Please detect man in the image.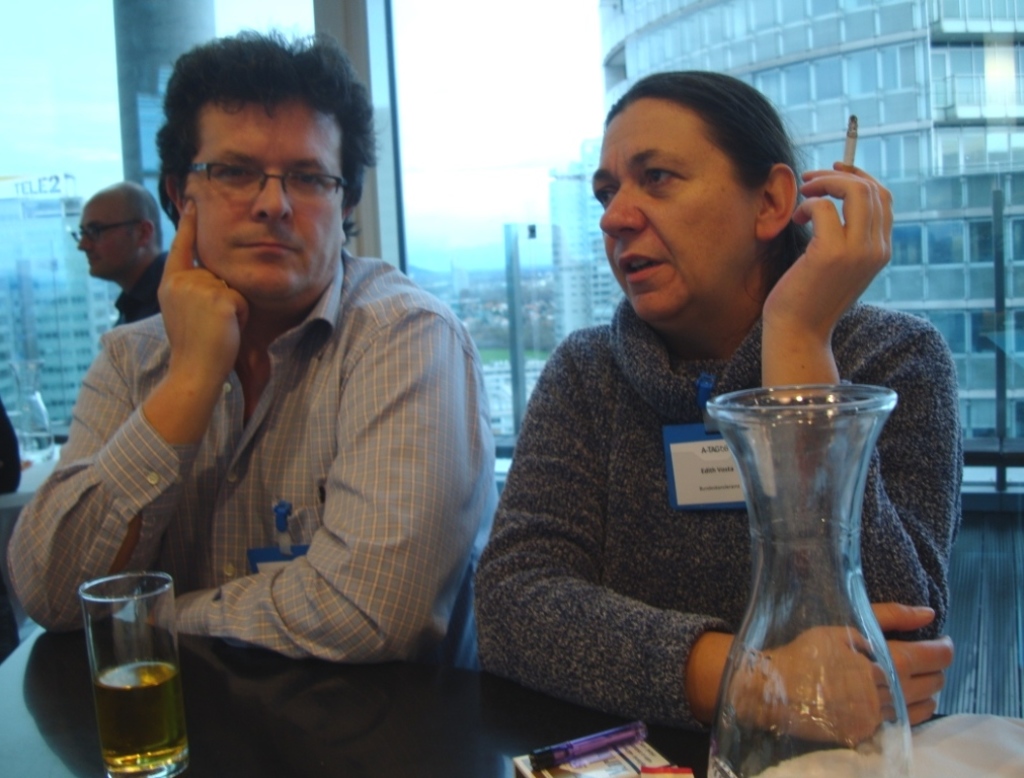
<box>63,47,514,751</box>.
